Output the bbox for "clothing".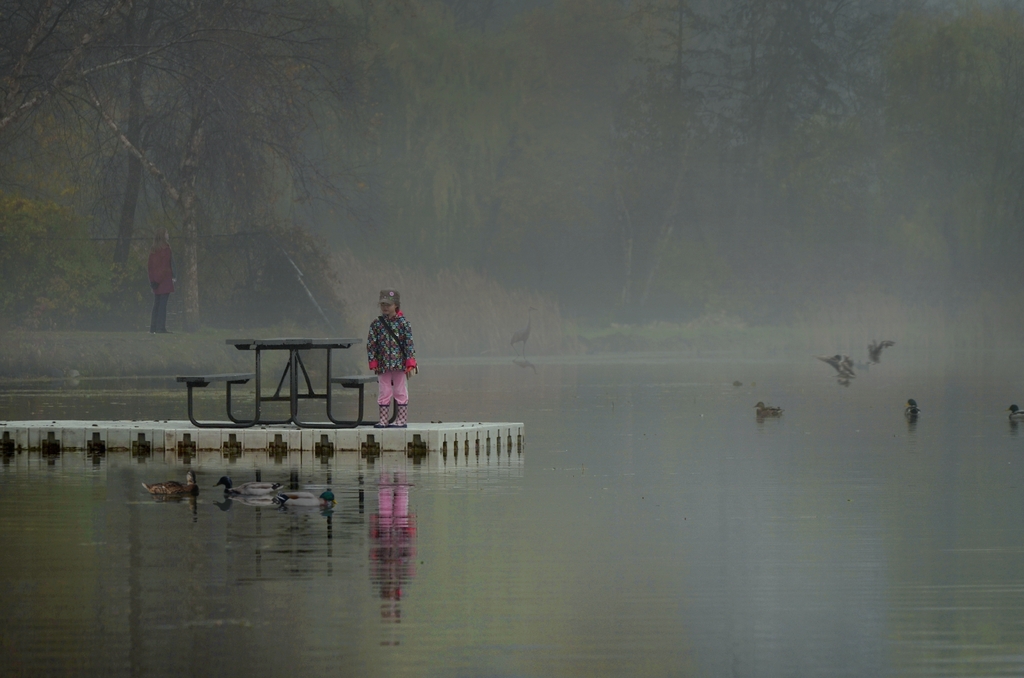
<box>368,311,414,405</box>.
